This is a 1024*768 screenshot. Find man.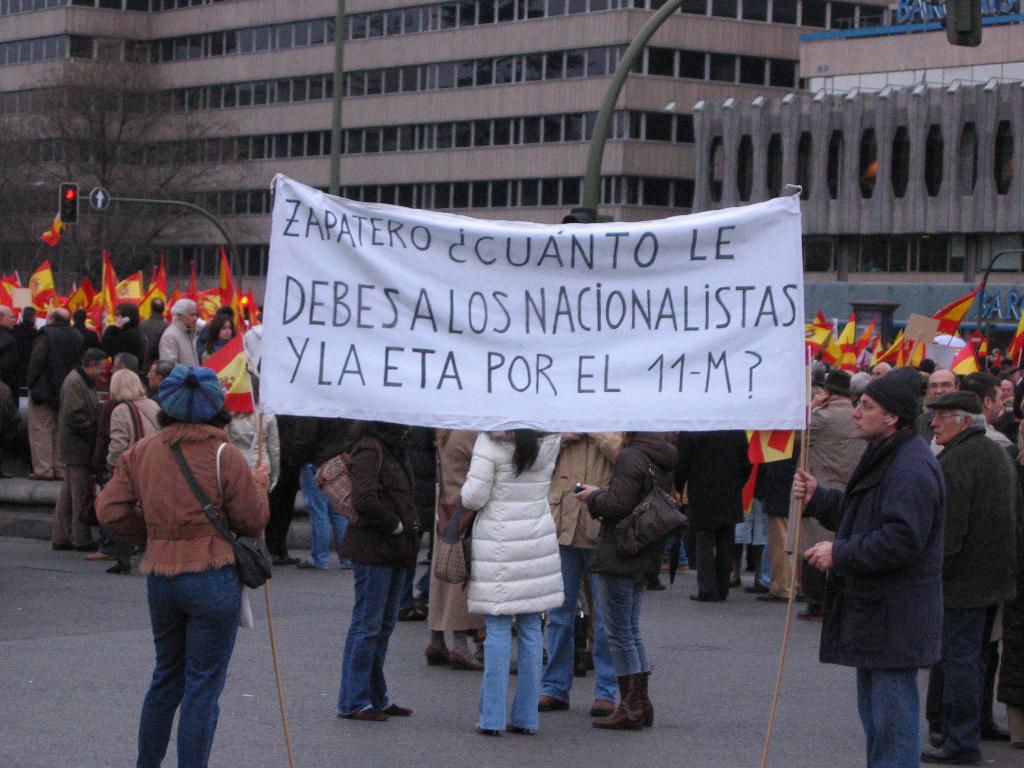
Bounding box: 998,372,1017,399.
